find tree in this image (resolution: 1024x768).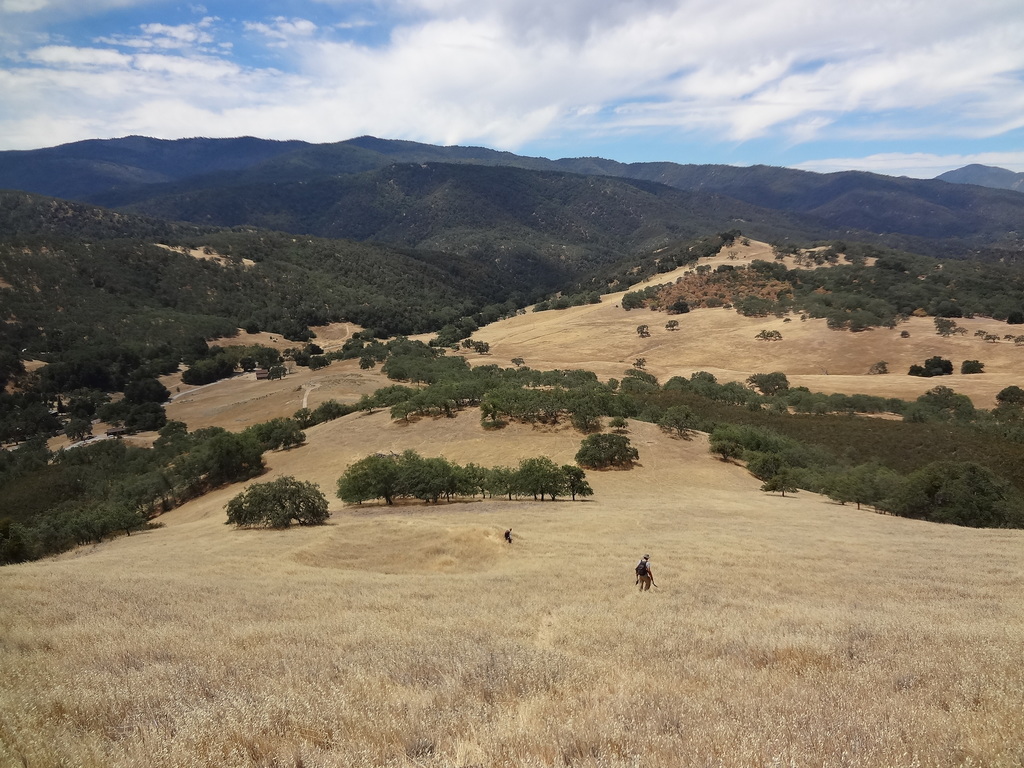
865:358:892:377.
